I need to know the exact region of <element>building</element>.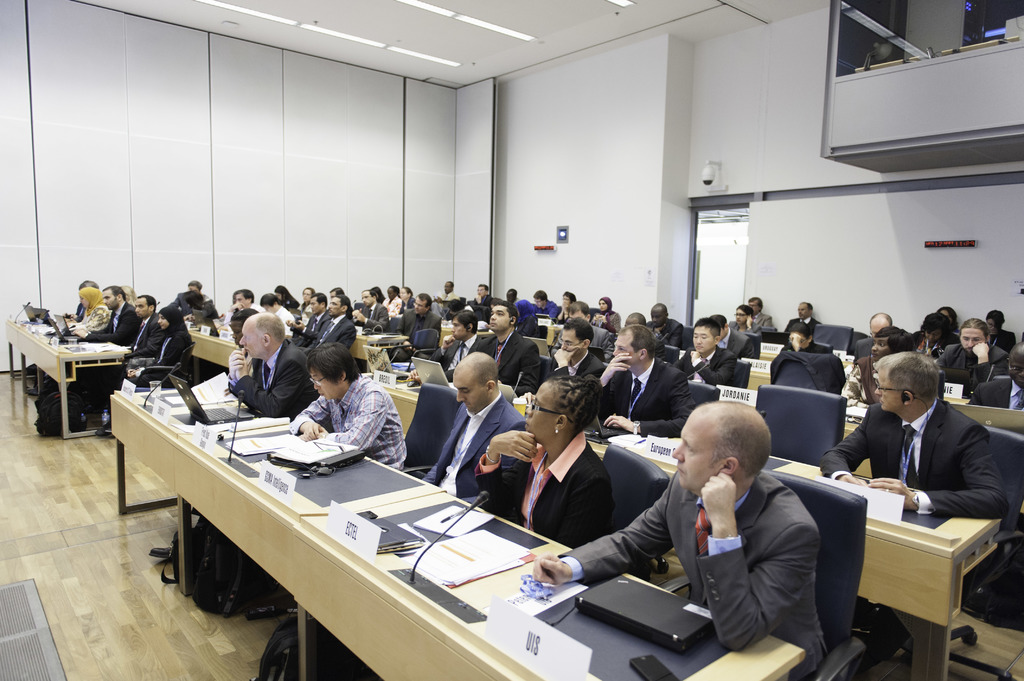
Region: bbox=(0, 0, 1023, 680).
